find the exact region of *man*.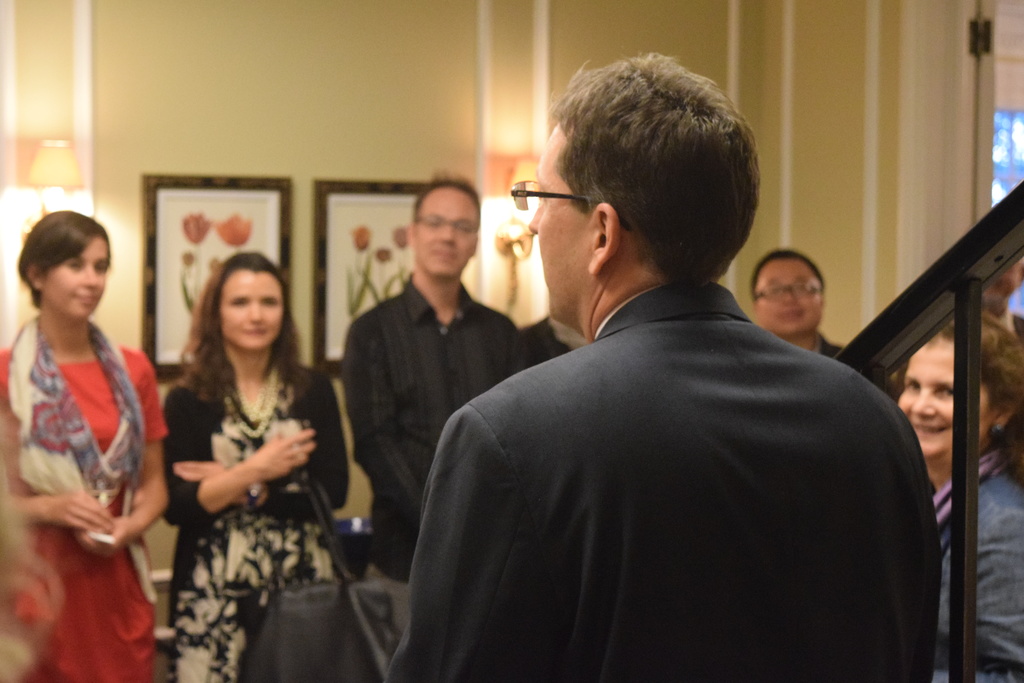
Exact region: l=750, t=249, r=845, b=363.
